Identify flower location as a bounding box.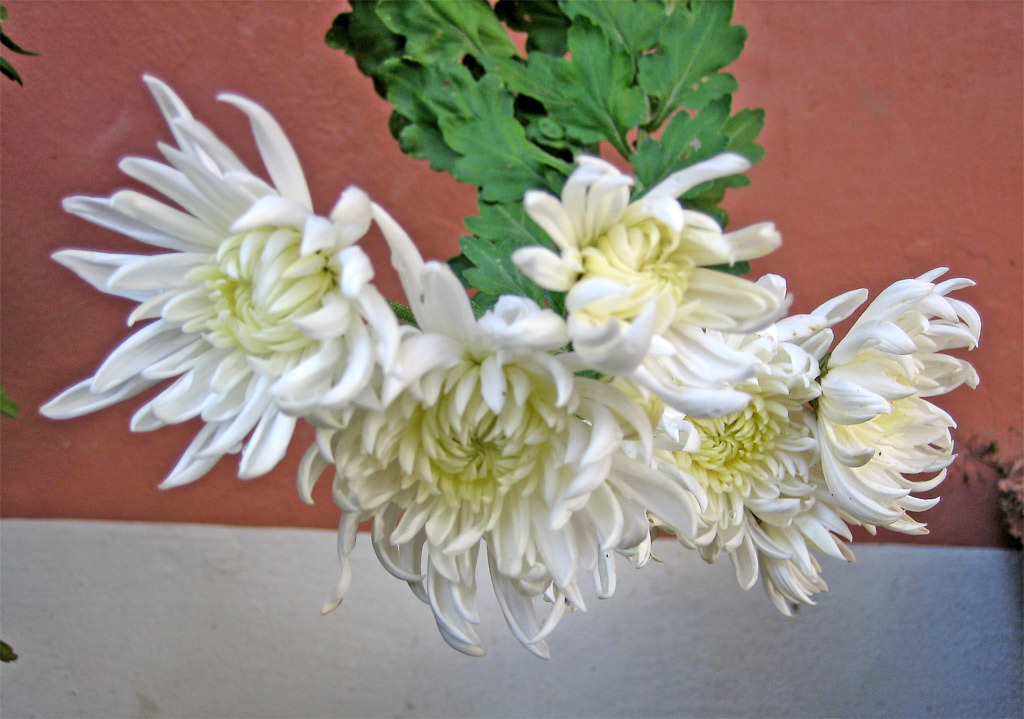
box=[39, 78, 361, 476].
